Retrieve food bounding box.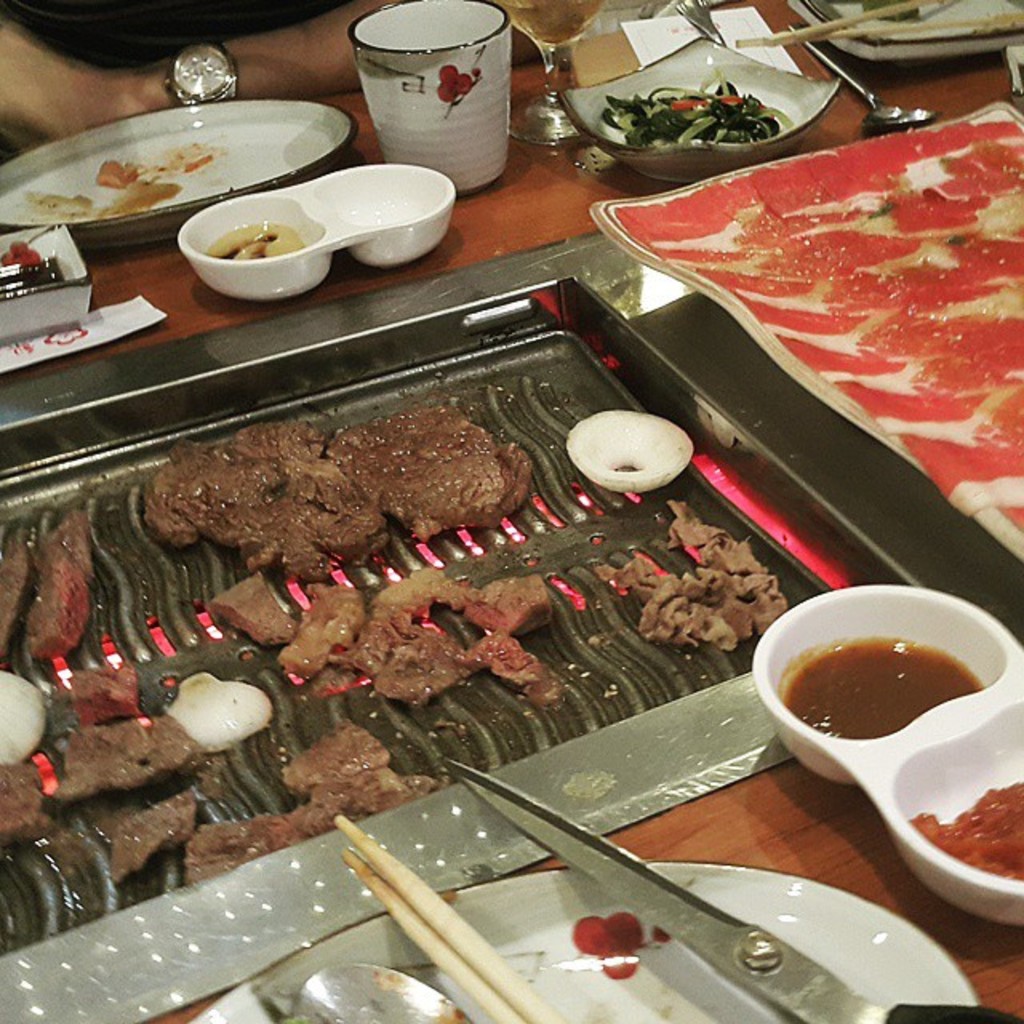
Bounding box: <bbox>0, 237, 40, 264</bbox>.
